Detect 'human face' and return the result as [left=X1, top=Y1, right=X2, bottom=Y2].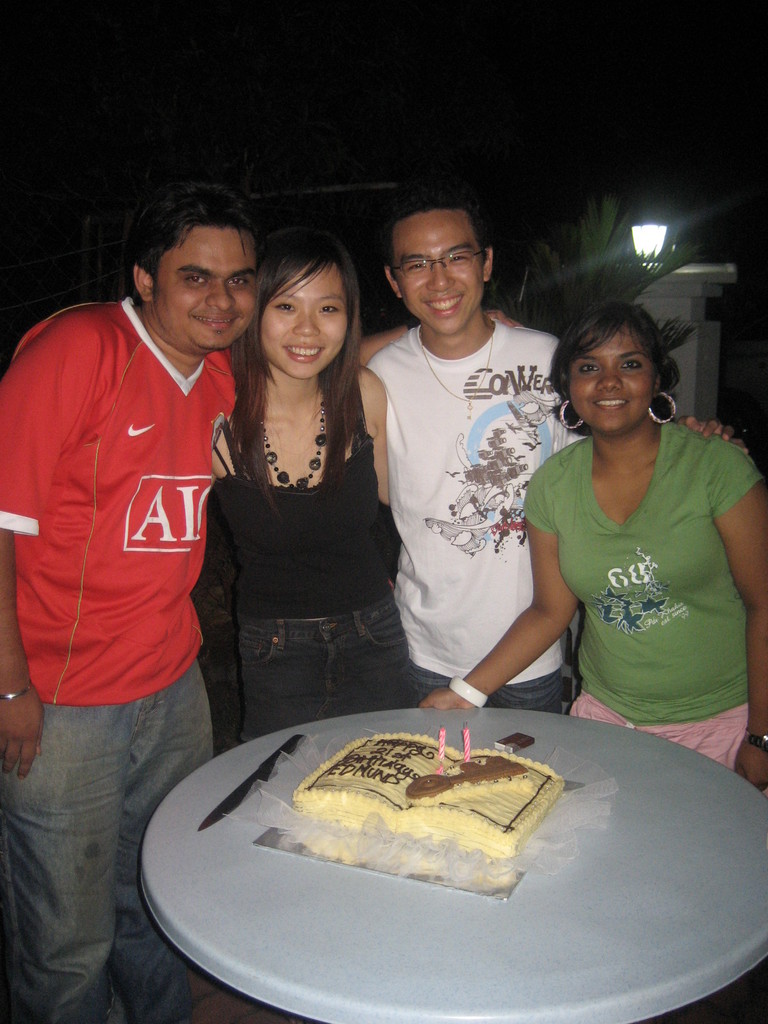
[left=382, top=211, right=486, bottom=330].
